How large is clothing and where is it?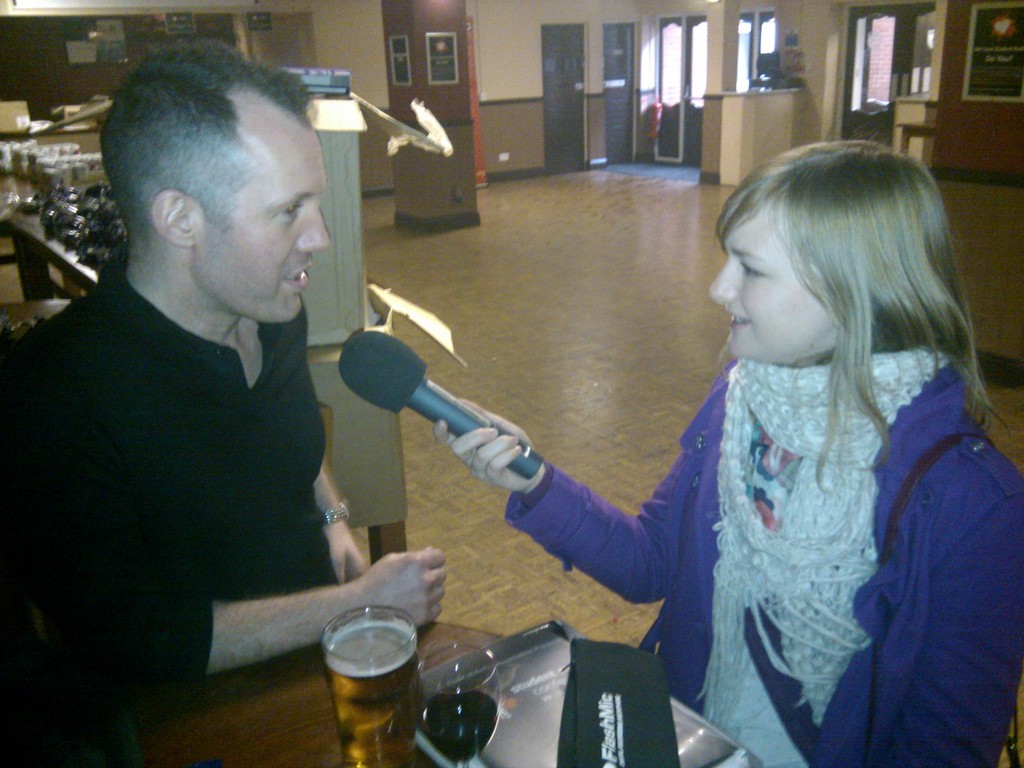
Bounding box: <bbox>24, 167, 372, 705</bbox>.
